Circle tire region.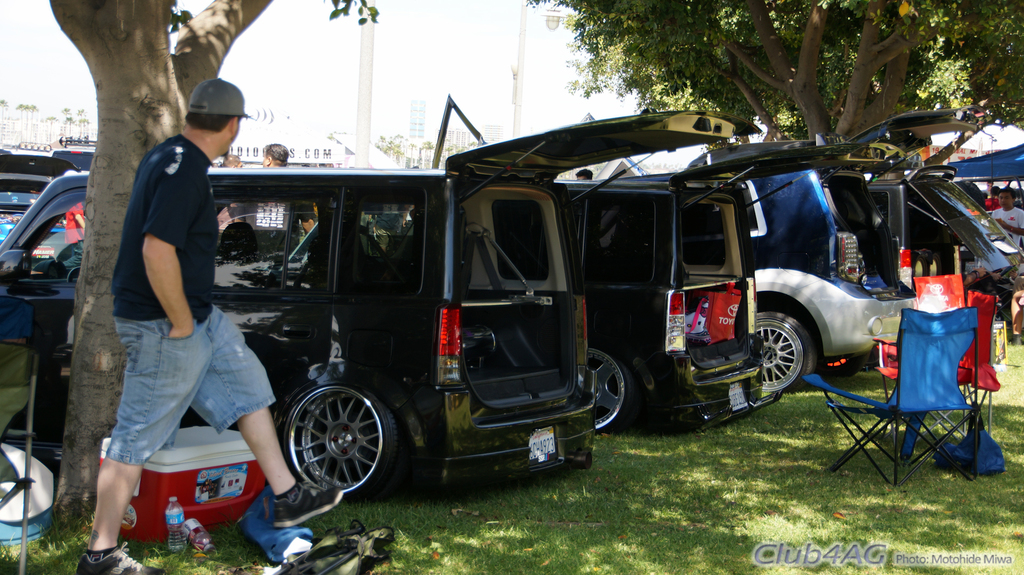
Region: region(274, 380, 403, 496).
